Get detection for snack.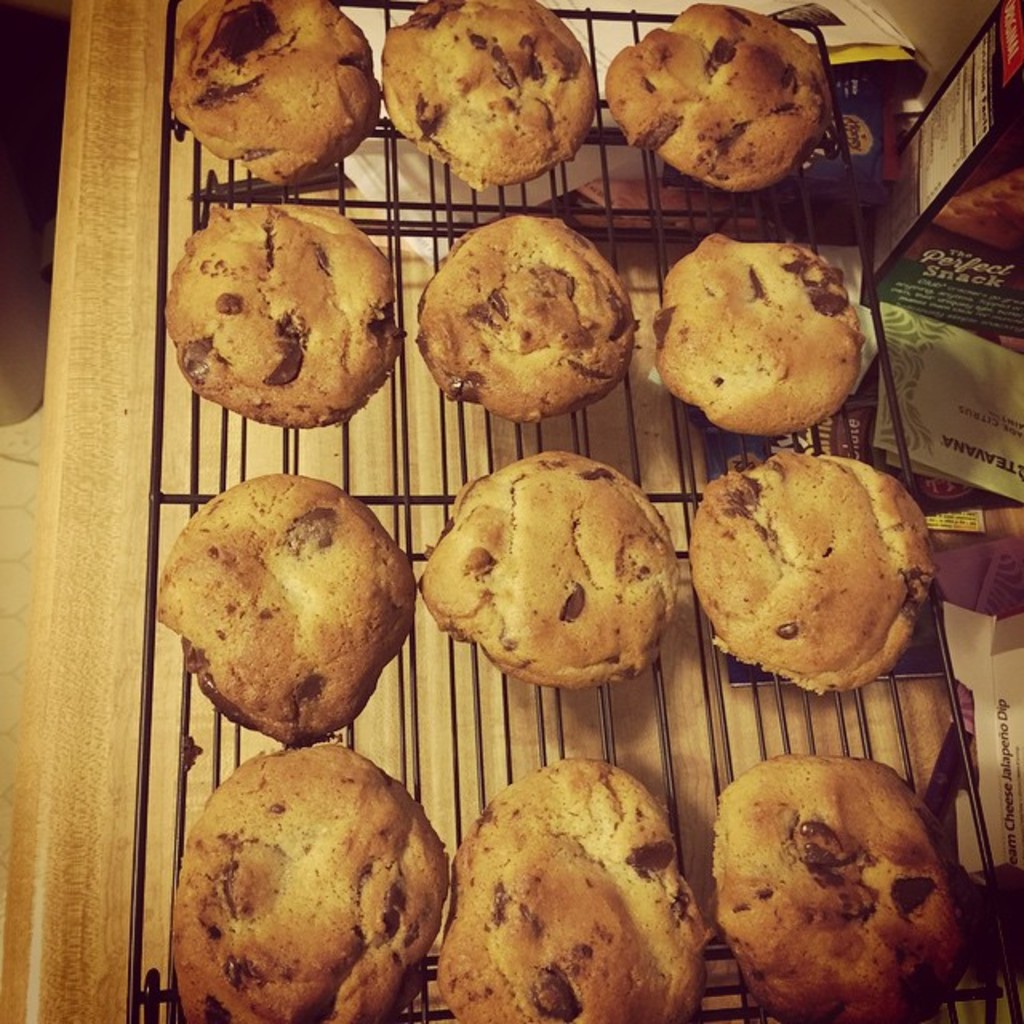
Detection: [152,469,418,750].
